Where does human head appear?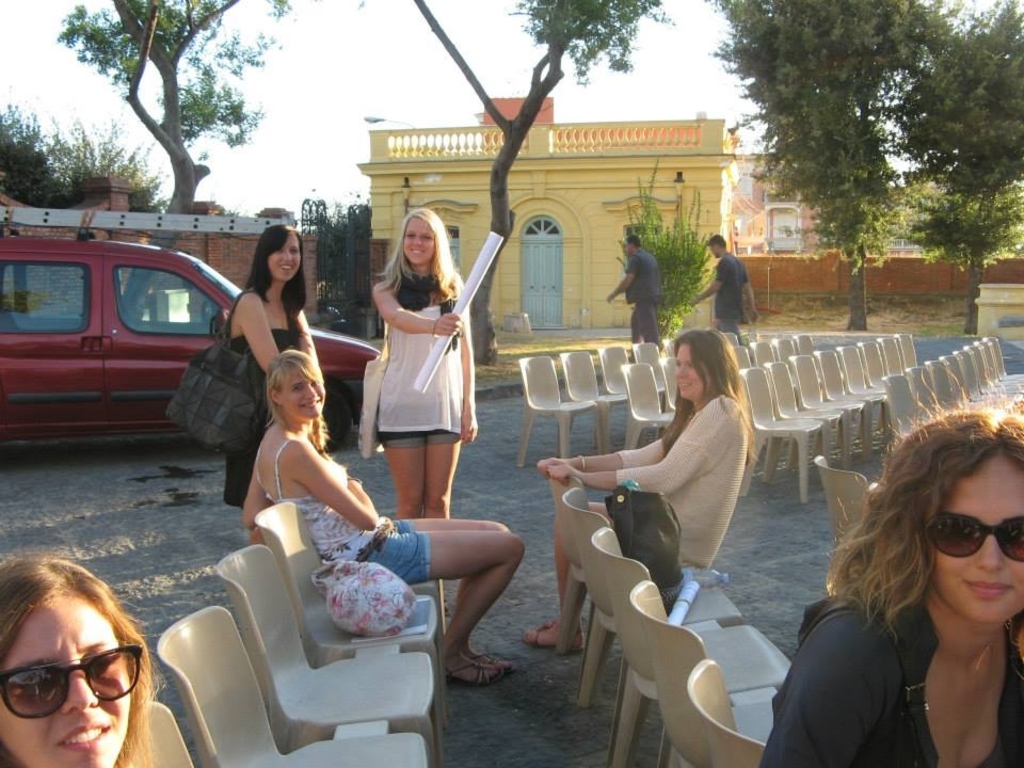
Appears at <box>261,215,306,284</box>.
